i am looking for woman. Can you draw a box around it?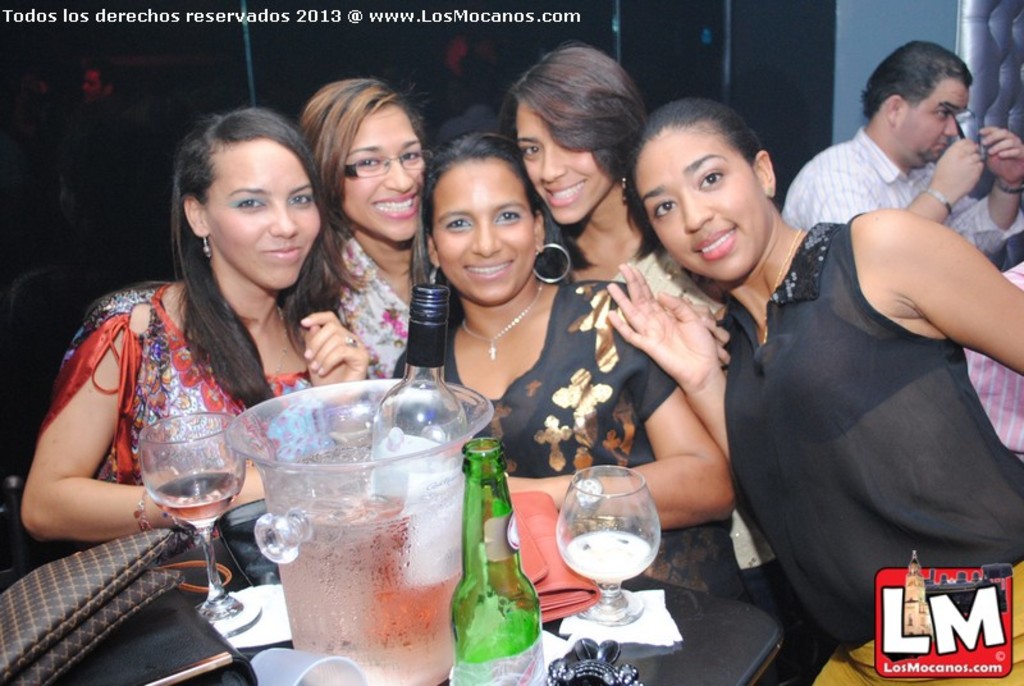
Sure, the bounding box is 47:123:371:567.
